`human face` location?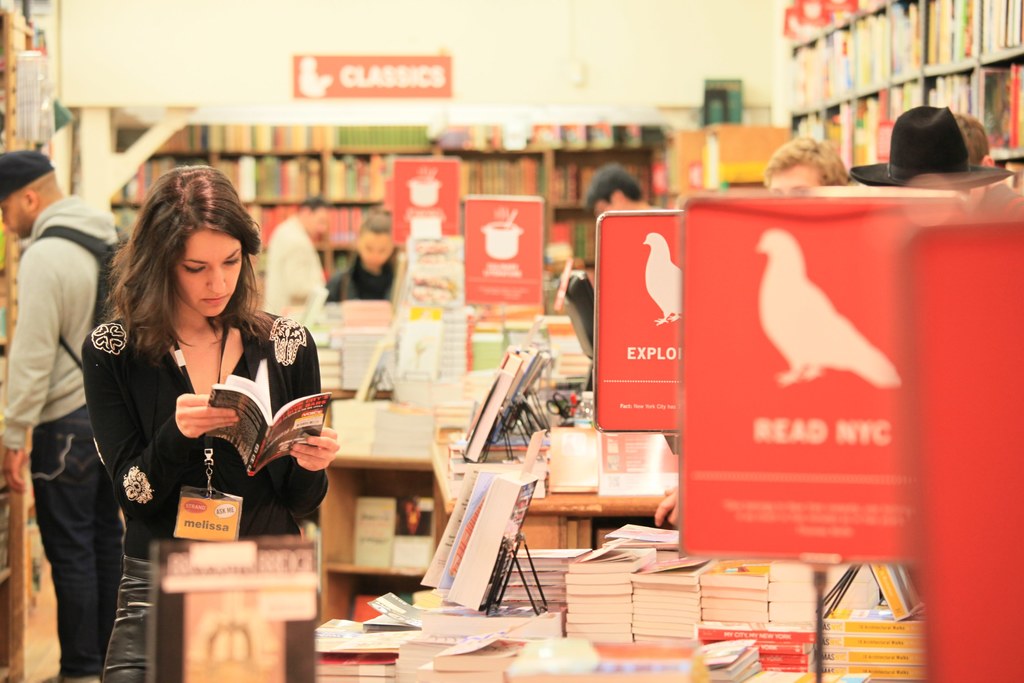
[x1=768, y1=161, x2=827, y2=202]
